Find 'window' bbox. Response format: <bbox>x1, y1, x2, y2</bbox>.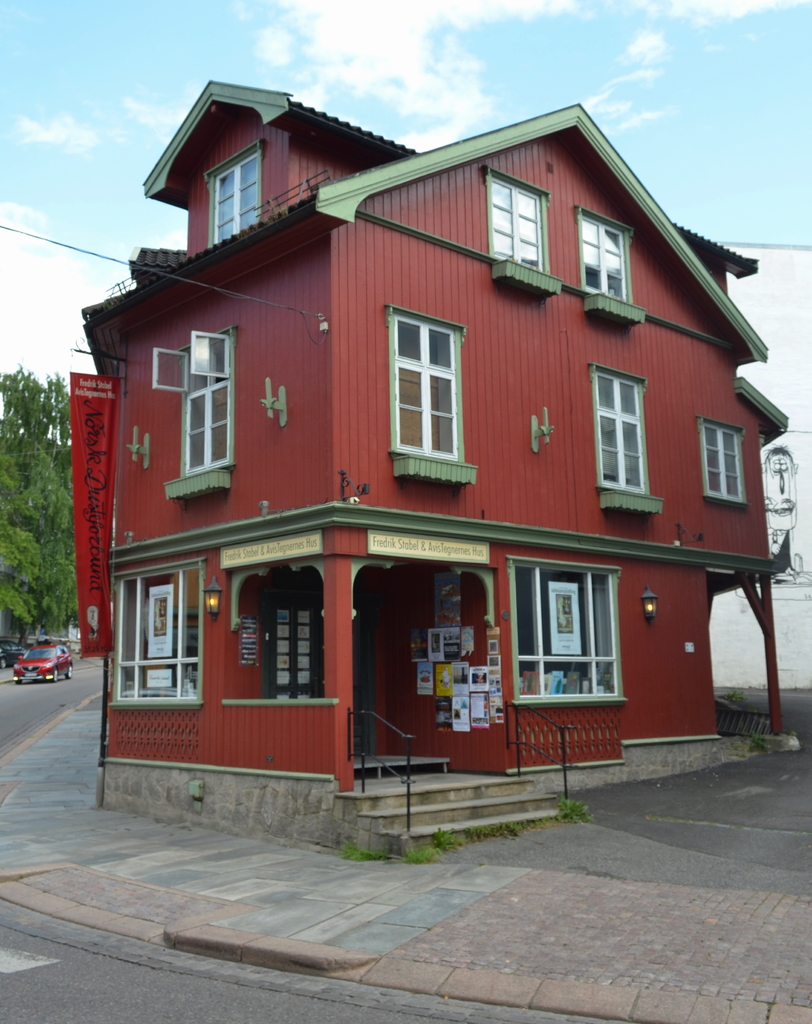
<bbox>392, 305, 464, 463</bbox>.
